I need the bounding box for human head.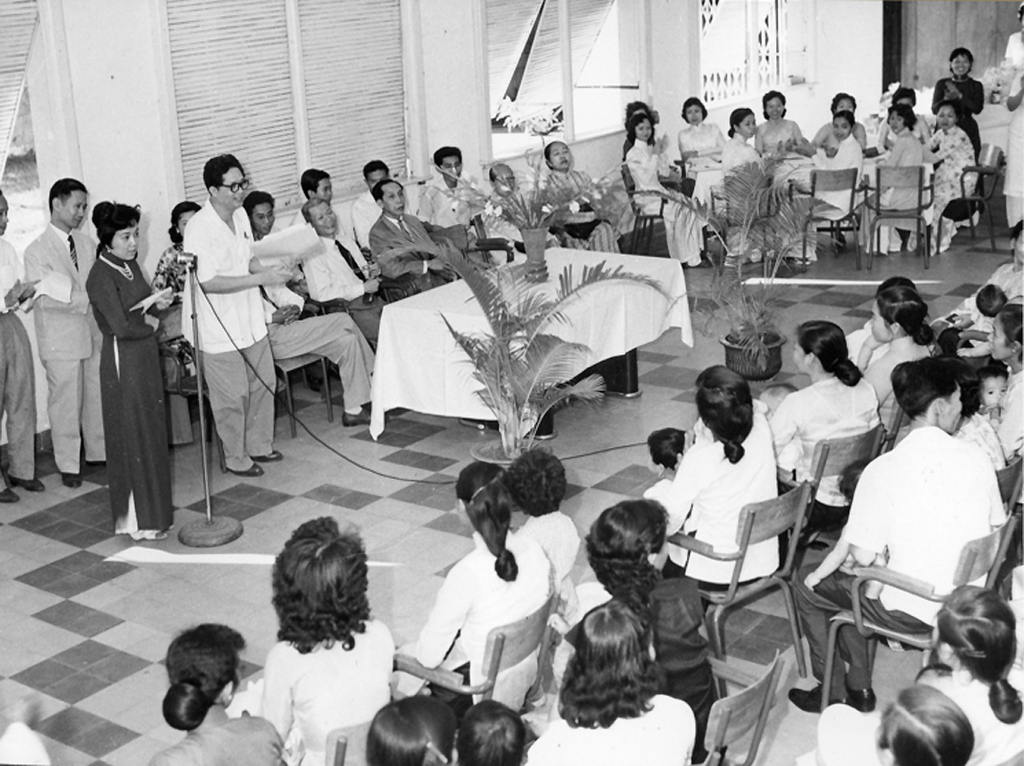
Here it is: 885:103:918:132.
